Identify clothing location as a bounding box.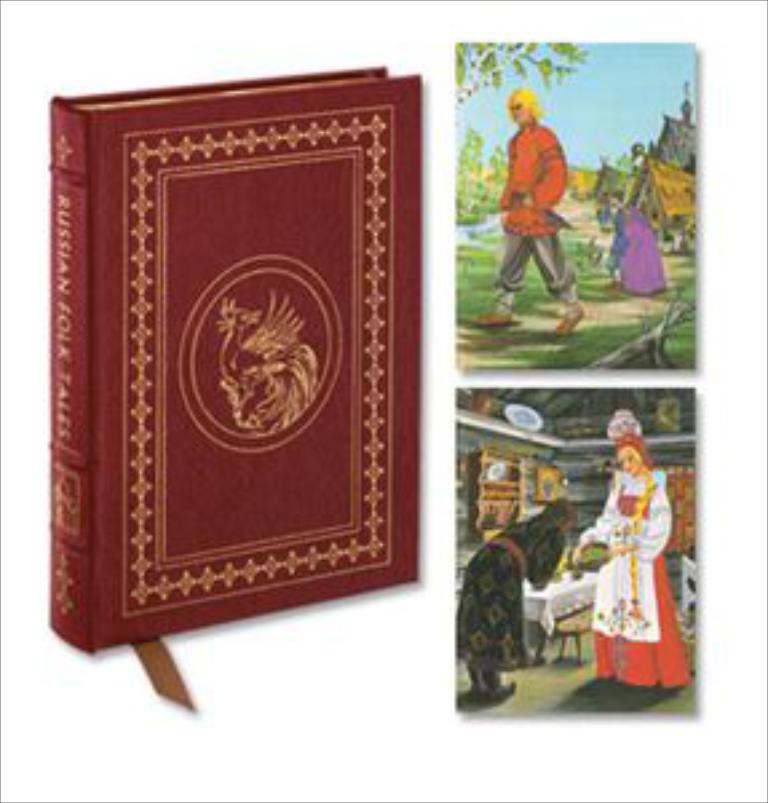
bbox=(575, 420, 688, 683).
